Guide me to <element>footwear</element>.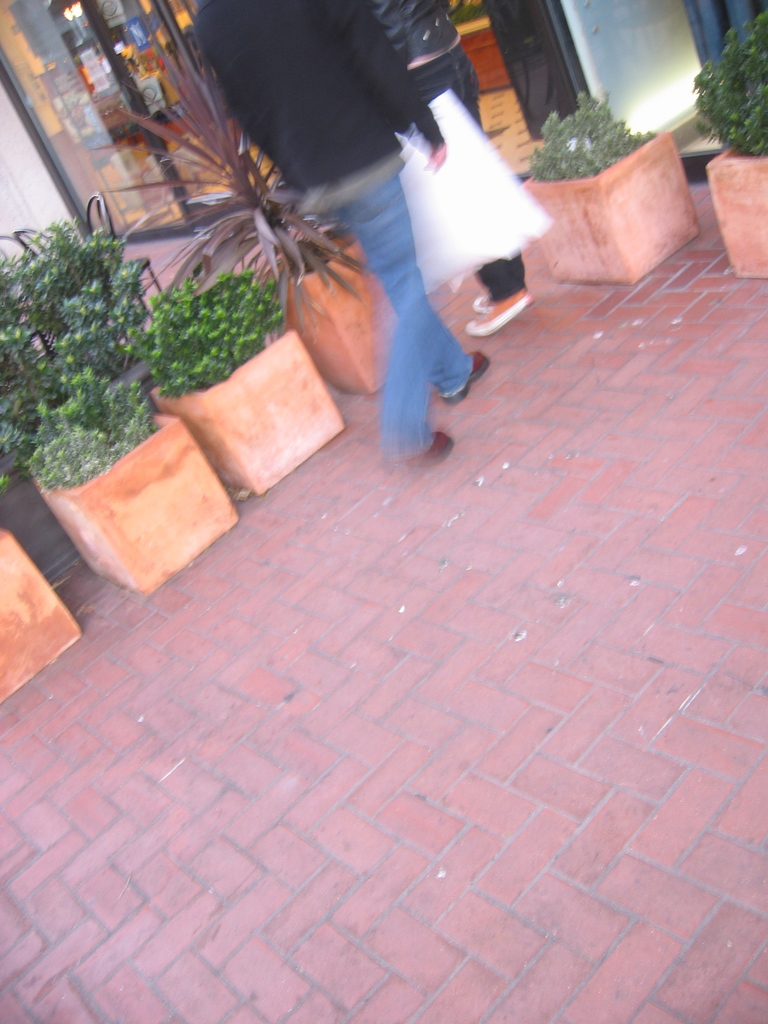
Guidance: x1=431, y1=345, x2=486, y2=401.
